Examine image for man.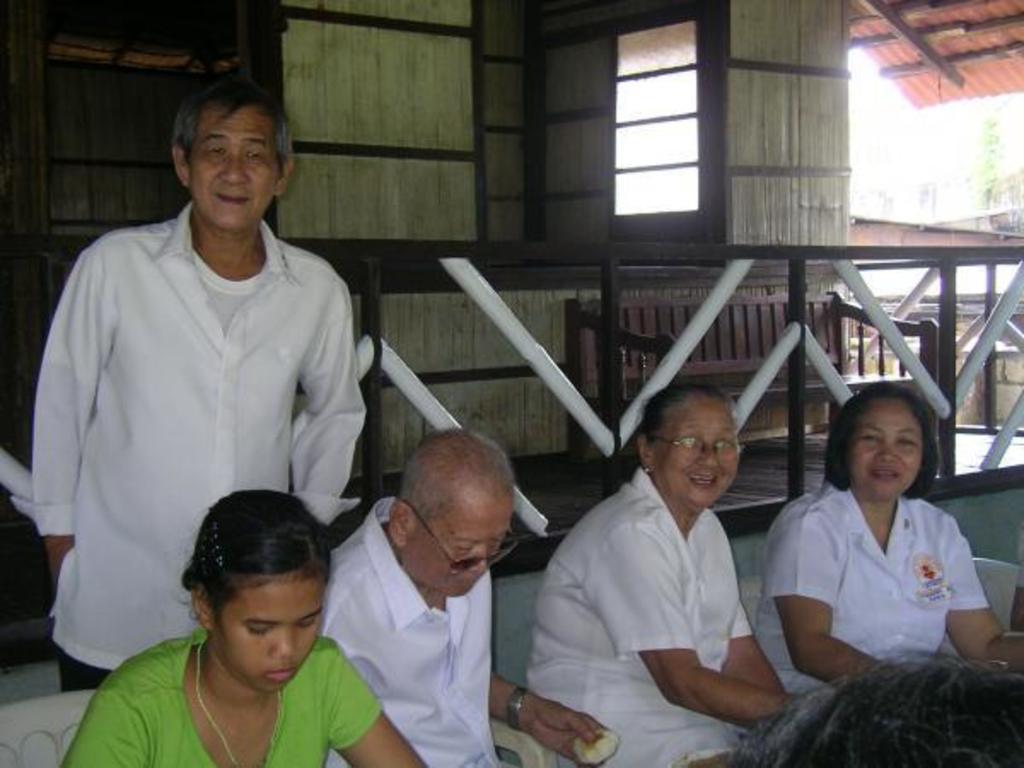
Examination result: bbox=(15, 65, 396, 737).
